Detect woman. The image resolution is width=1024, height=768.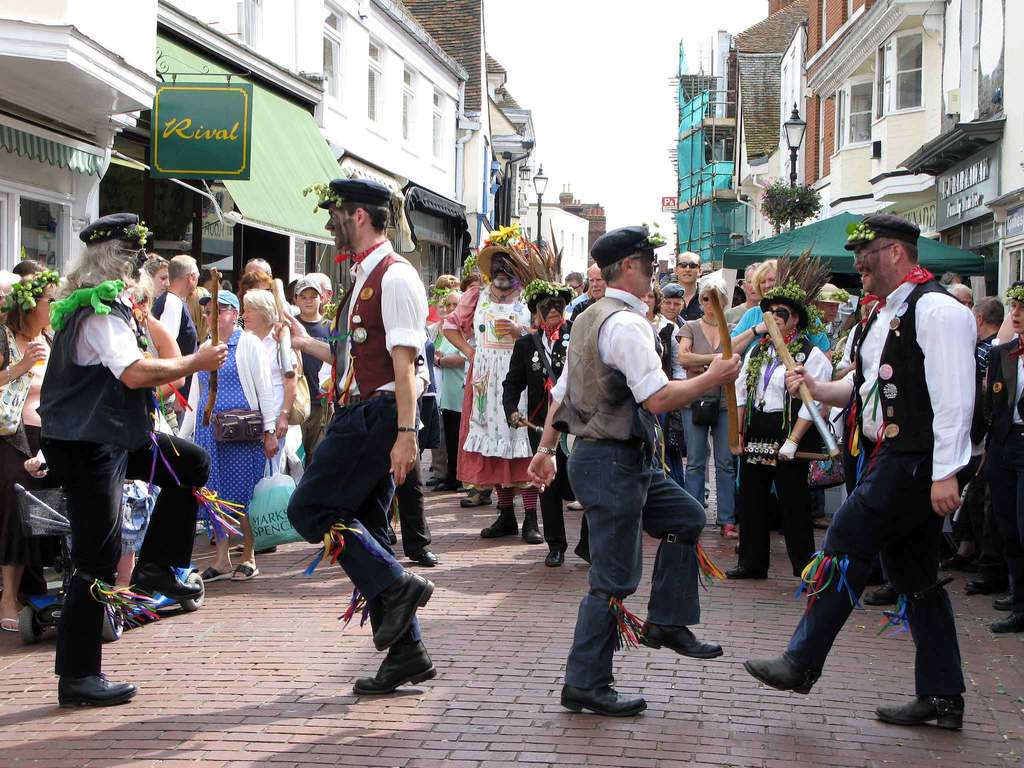
box=[679, 272, 739, 538].
